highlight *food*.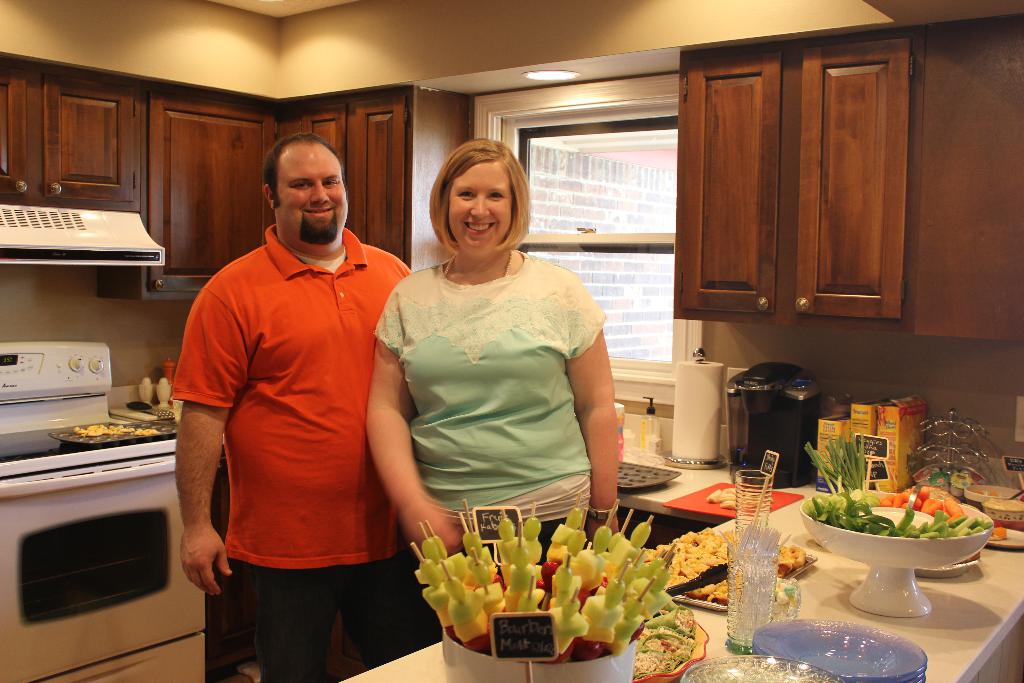
Highlighted region: {"x1": 496, "y1": 516, "x2": 518, "y2": 585}.
